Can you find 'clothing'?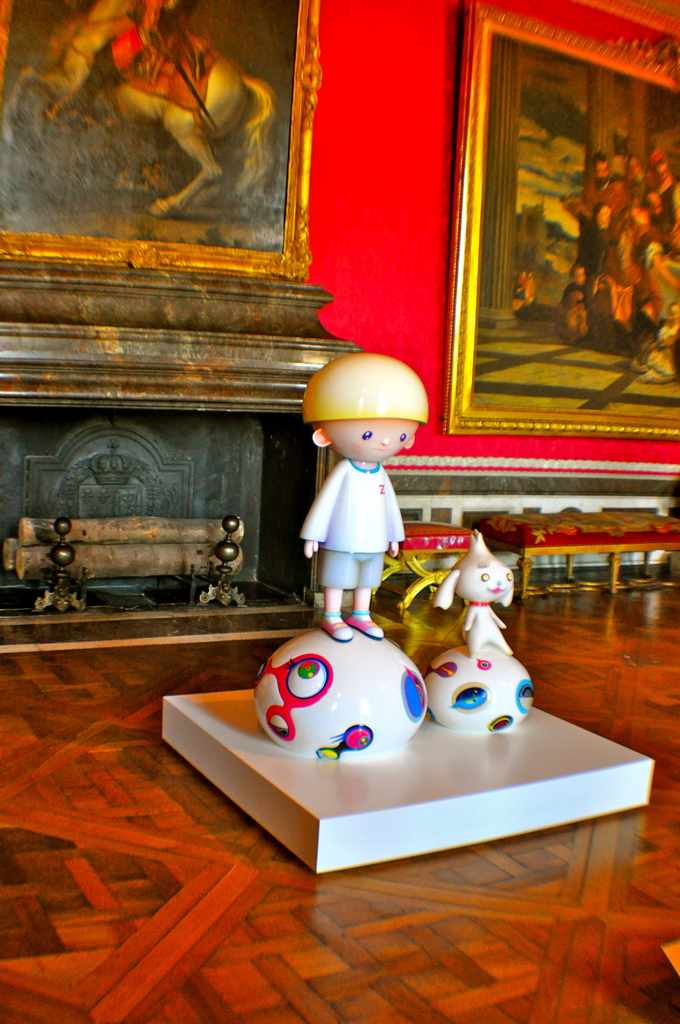
Yes, bounding box: <box>300,457,410,590</box>.
